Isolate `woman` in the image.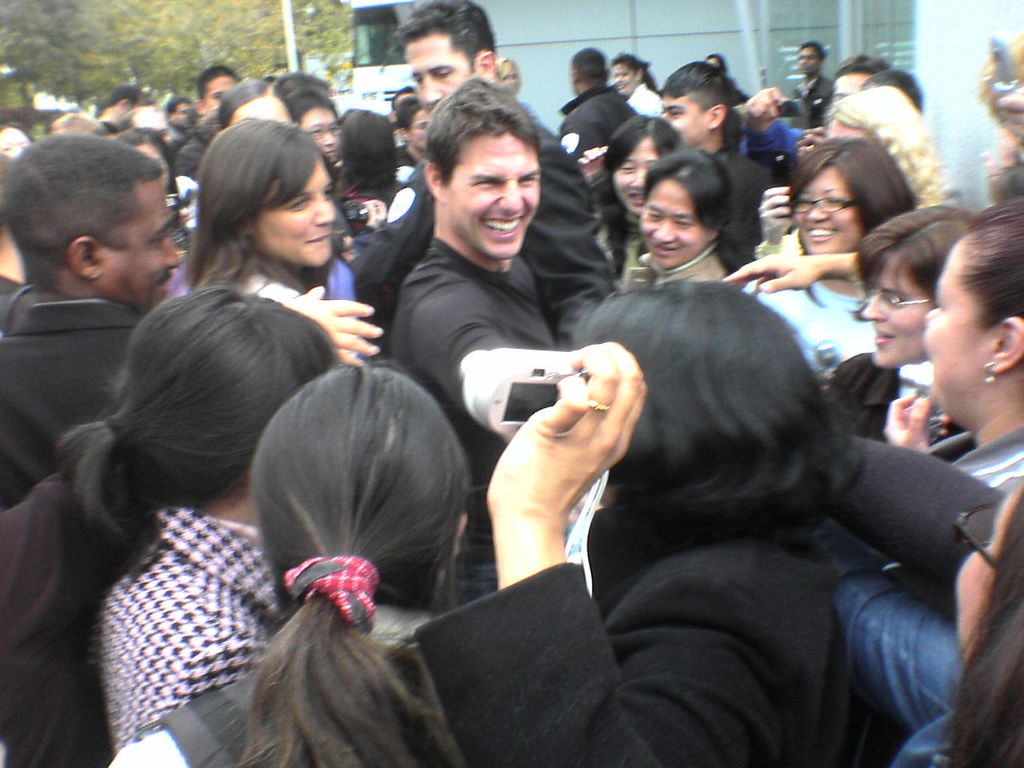
Isolated region: select_region(579, 111, 690, 298).
